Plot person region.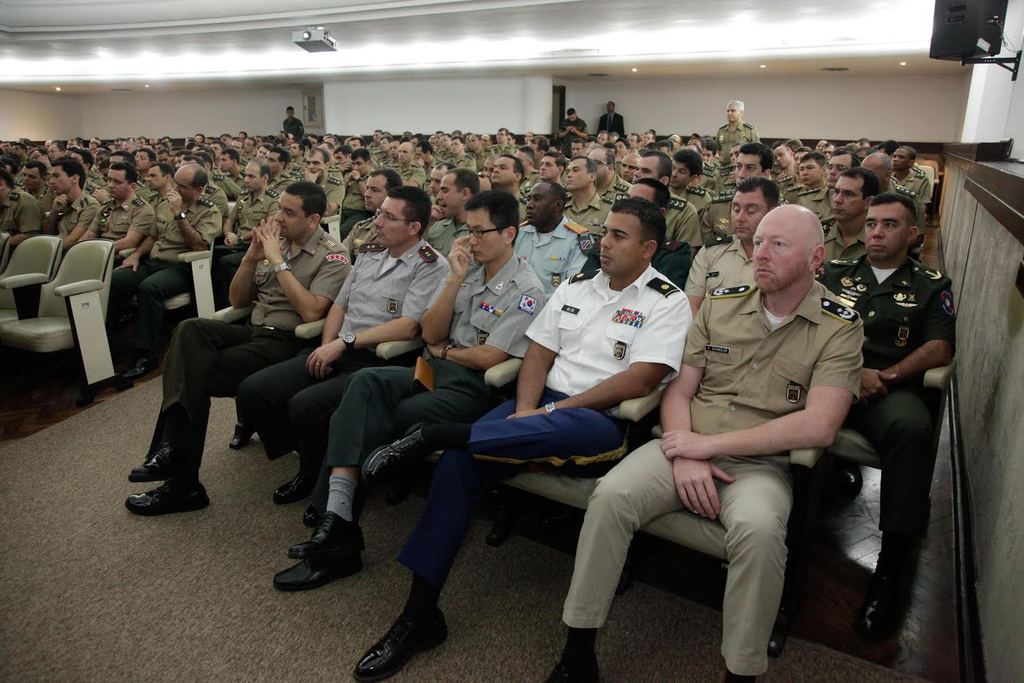
Plotted at 554, 201, 857, 682.
